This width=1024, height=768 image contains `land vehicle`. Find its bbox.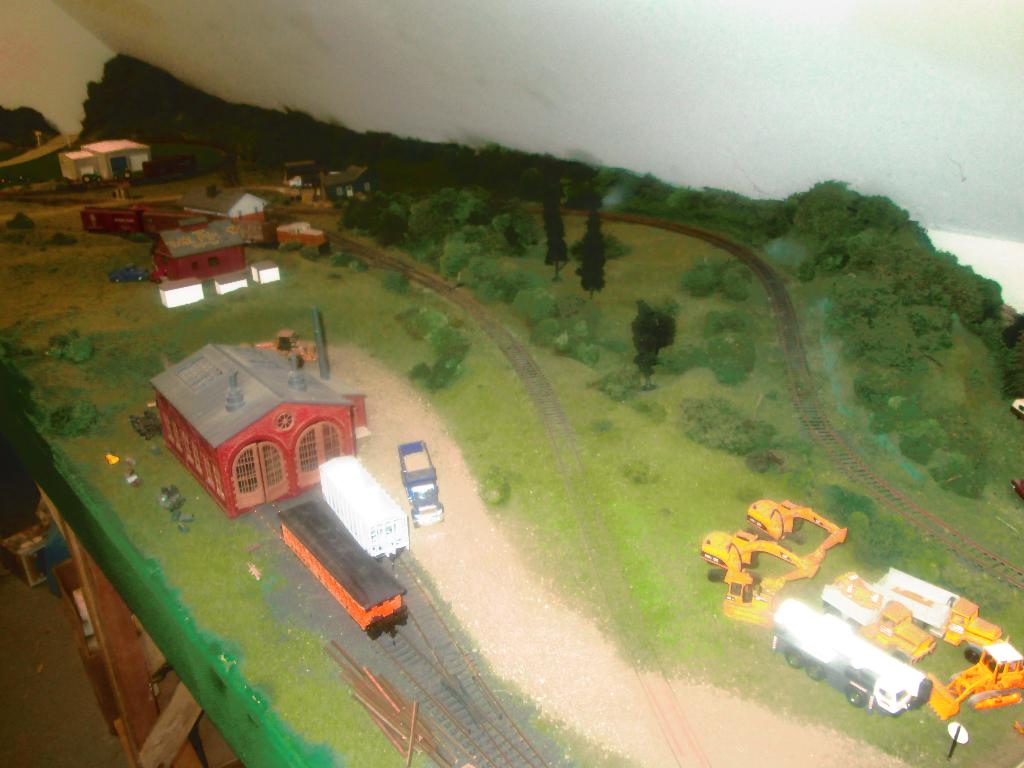
Rect(877, 574, 996, 659).
